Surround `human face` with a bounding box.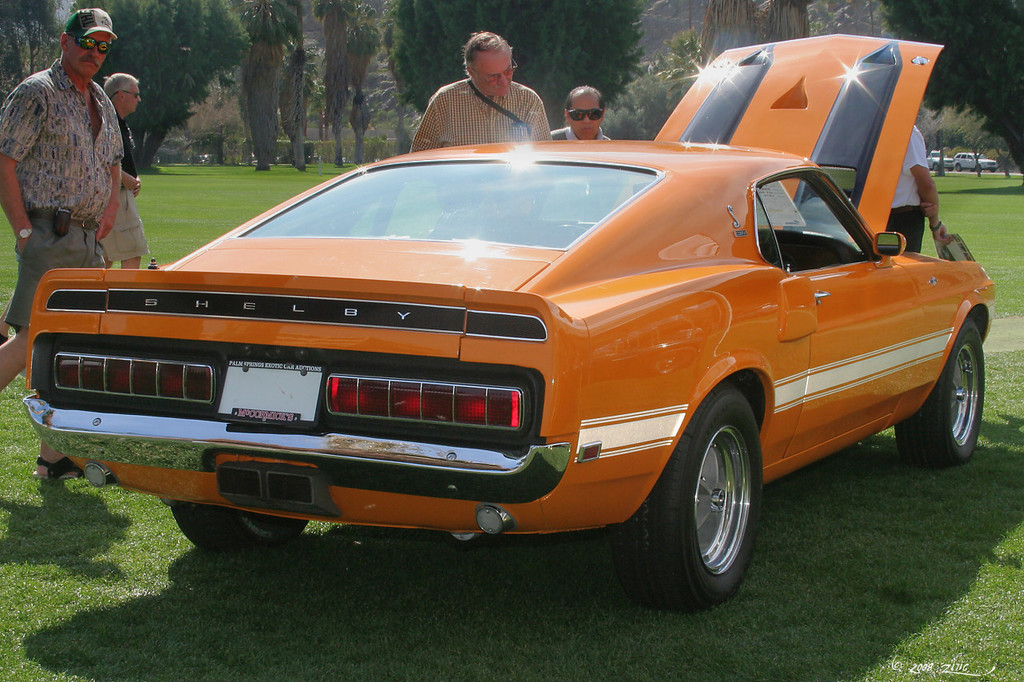
Rect(126, 79, 142, 116).
